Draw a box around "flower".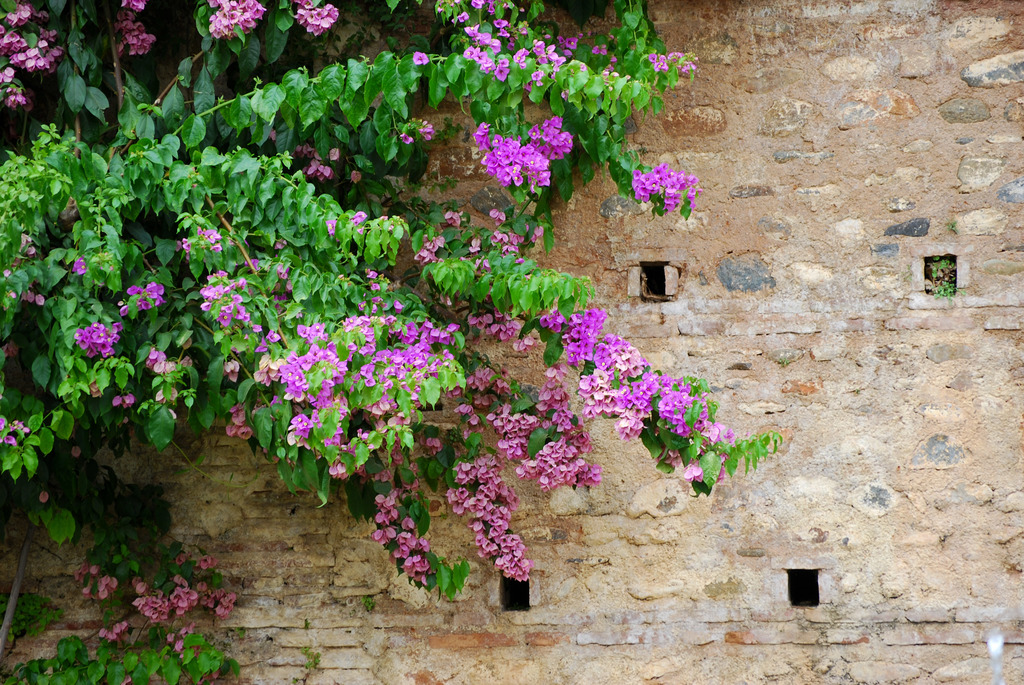
40,490,51,506.
